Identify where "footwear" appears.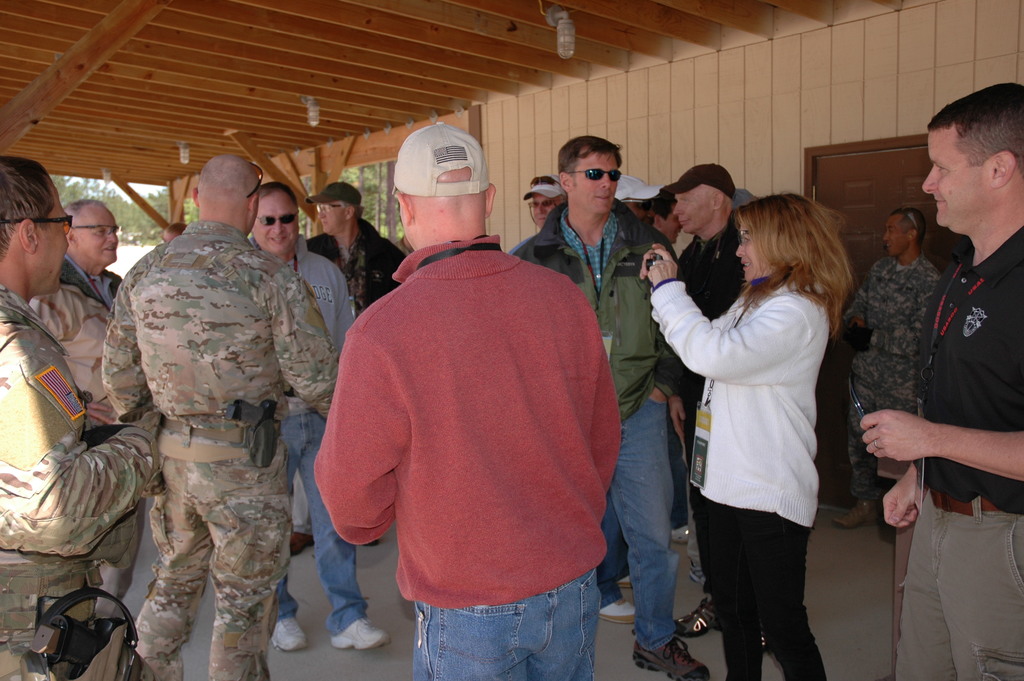
Appears at [689,548,714,595].
